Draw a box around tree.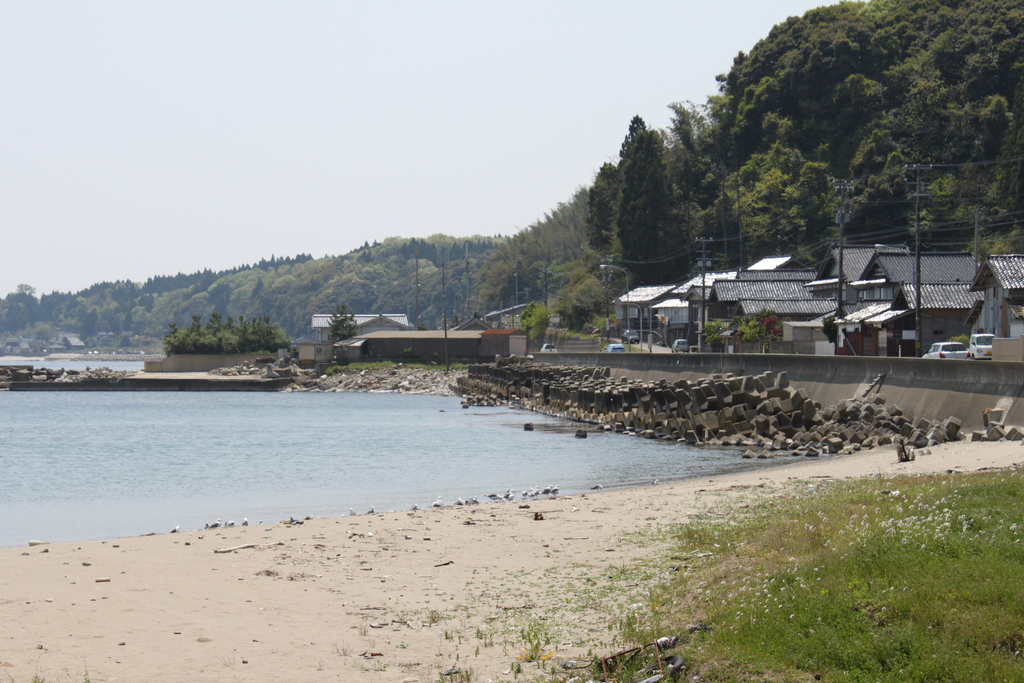
(700,317,719,347).
